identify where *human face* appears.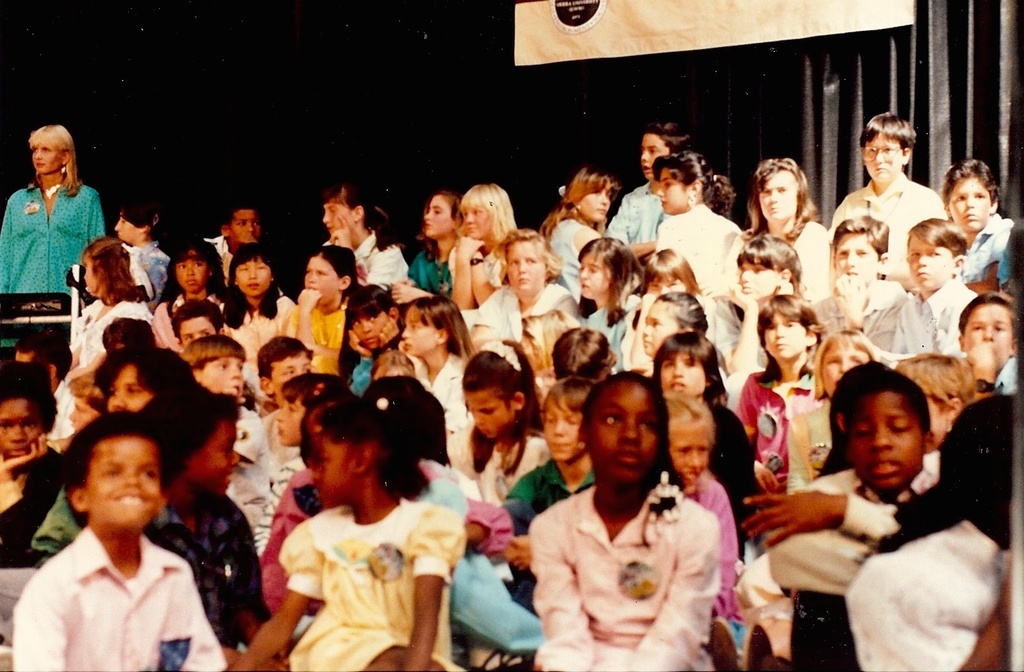
Appears at bbox(0, 399, 40, 459).
